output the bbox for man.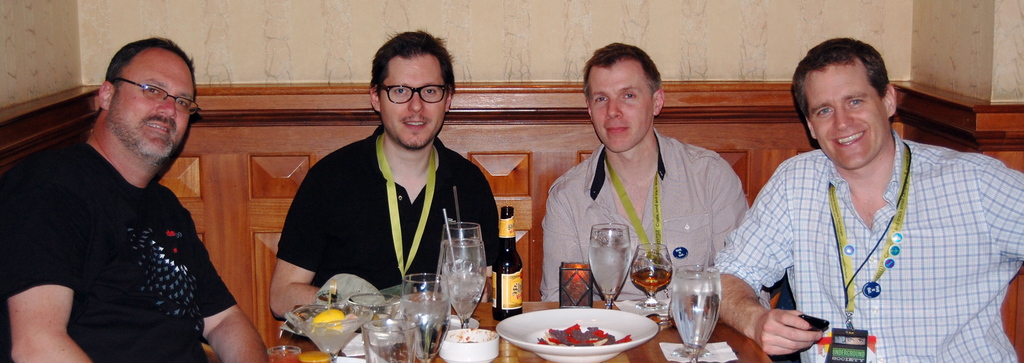
[714, 34, 1023, 362].
